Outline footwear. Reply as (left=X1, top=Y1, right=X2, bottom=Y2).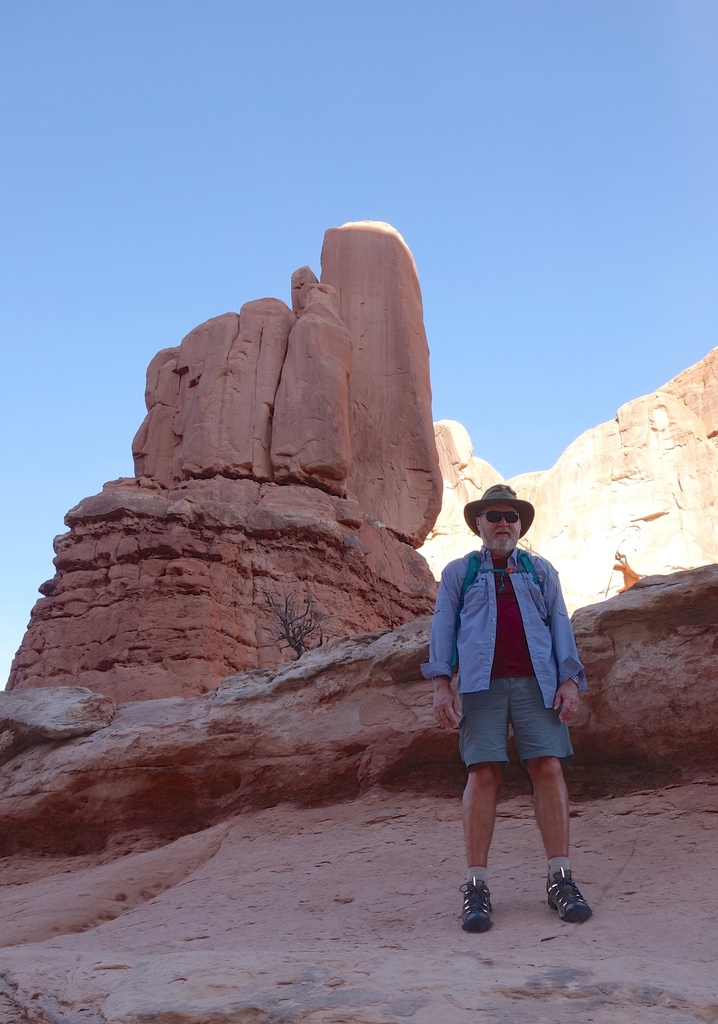
(left=539, top=861, right=594, bottom=926).
